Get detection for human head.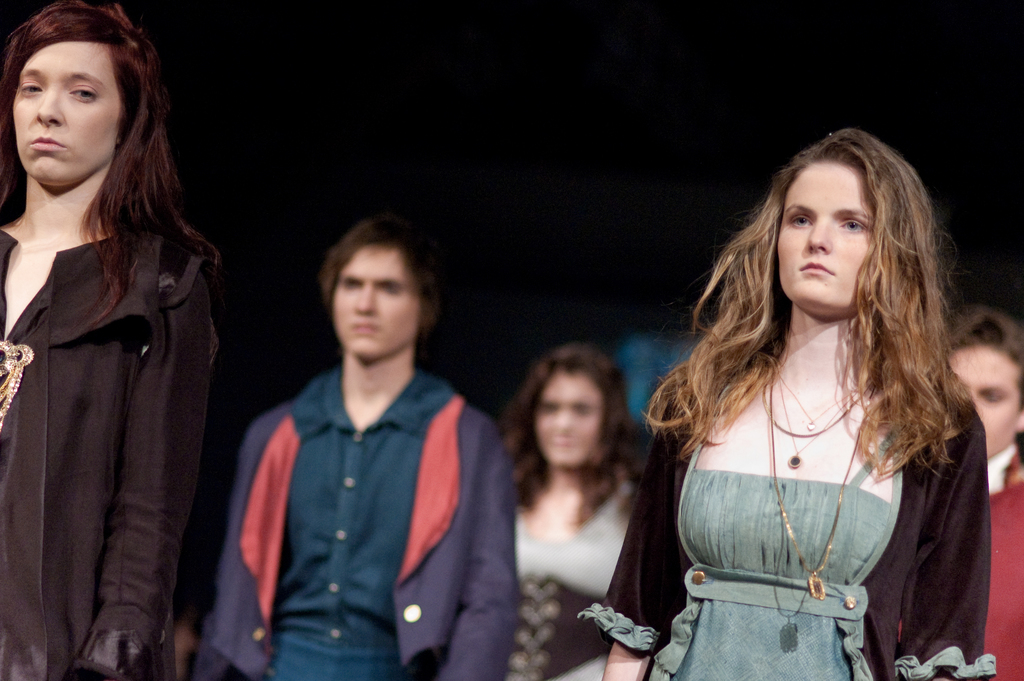
Detection: bbox(950, 302, 1023, 463).
